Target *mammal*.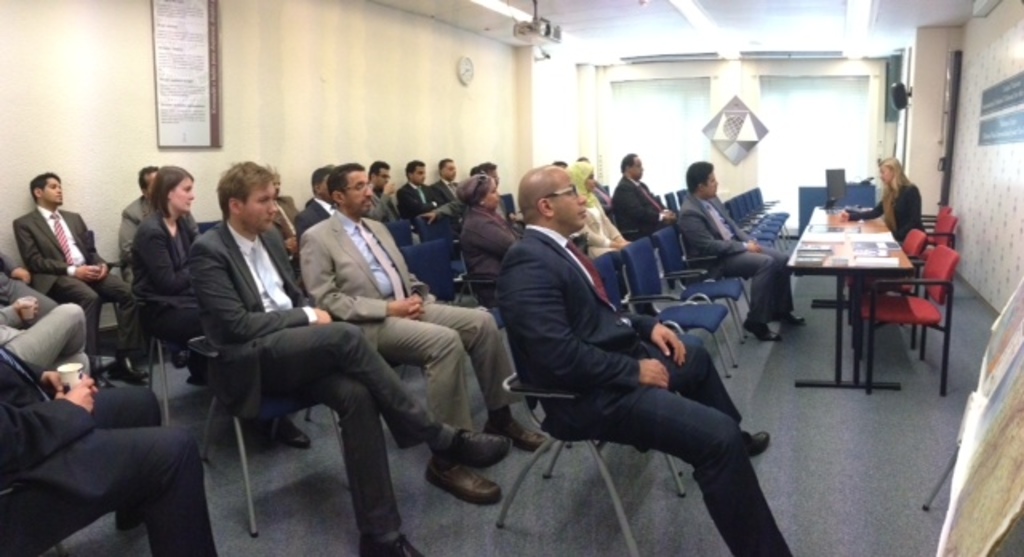
Target region: x1=0, y1=295, x2=101, y2=383.
